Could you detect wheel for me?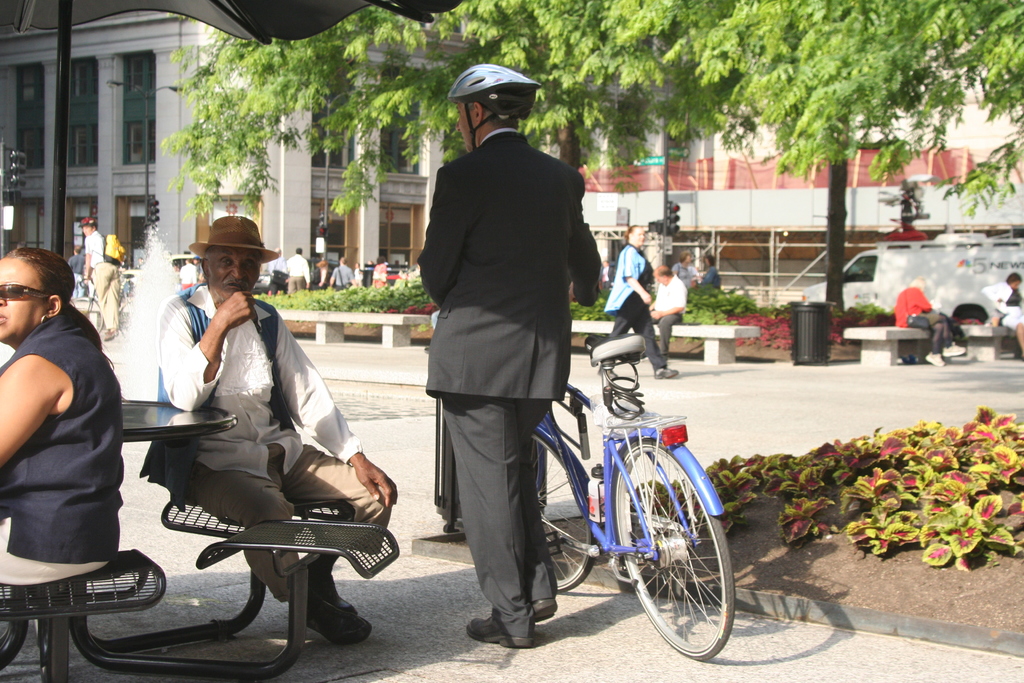
Detection result: box(525, 424, 592, 598).
